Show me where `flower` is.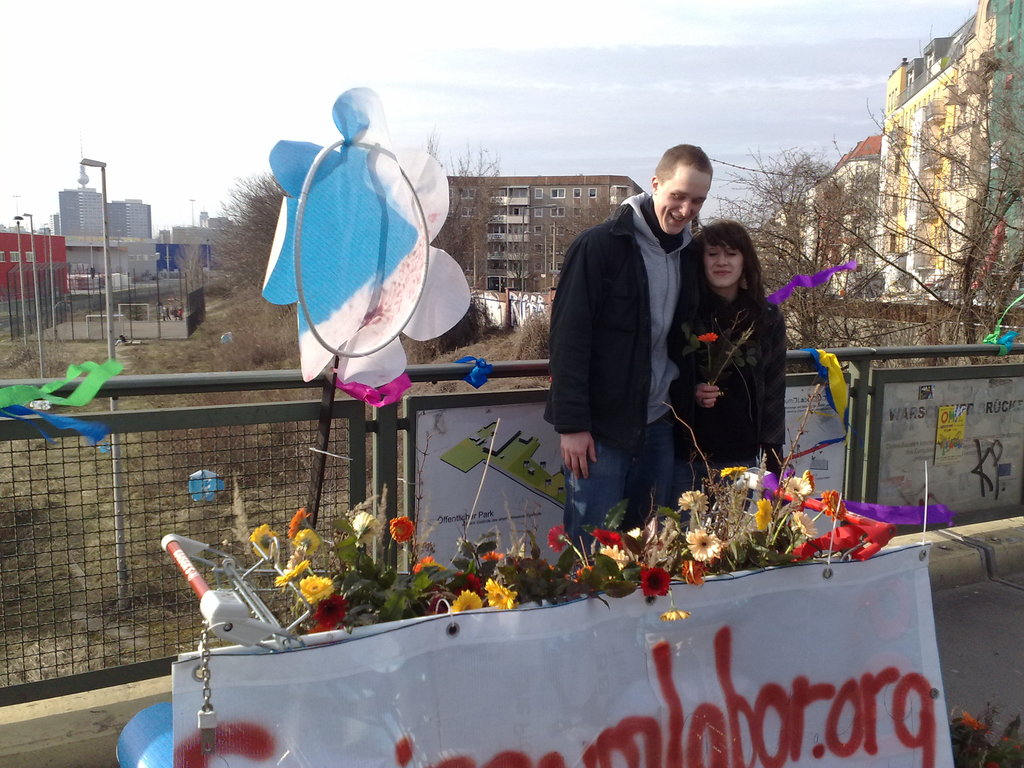
`flower` is at crop(353, 508, 379, 548).
